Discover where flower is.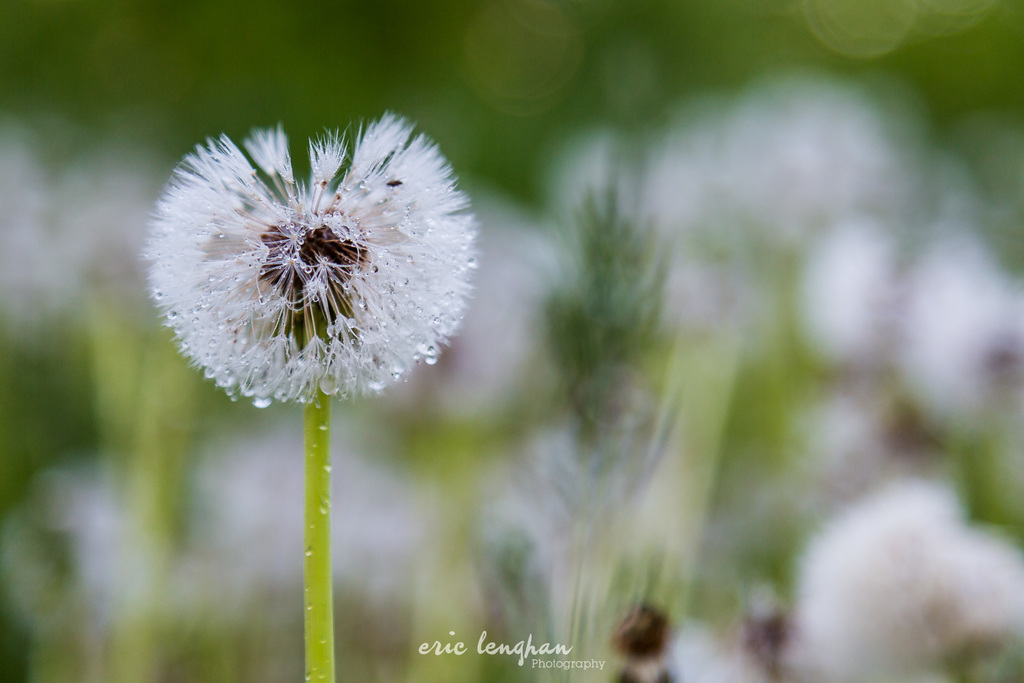
Discovered at detection(147, 115, 471, 407).
